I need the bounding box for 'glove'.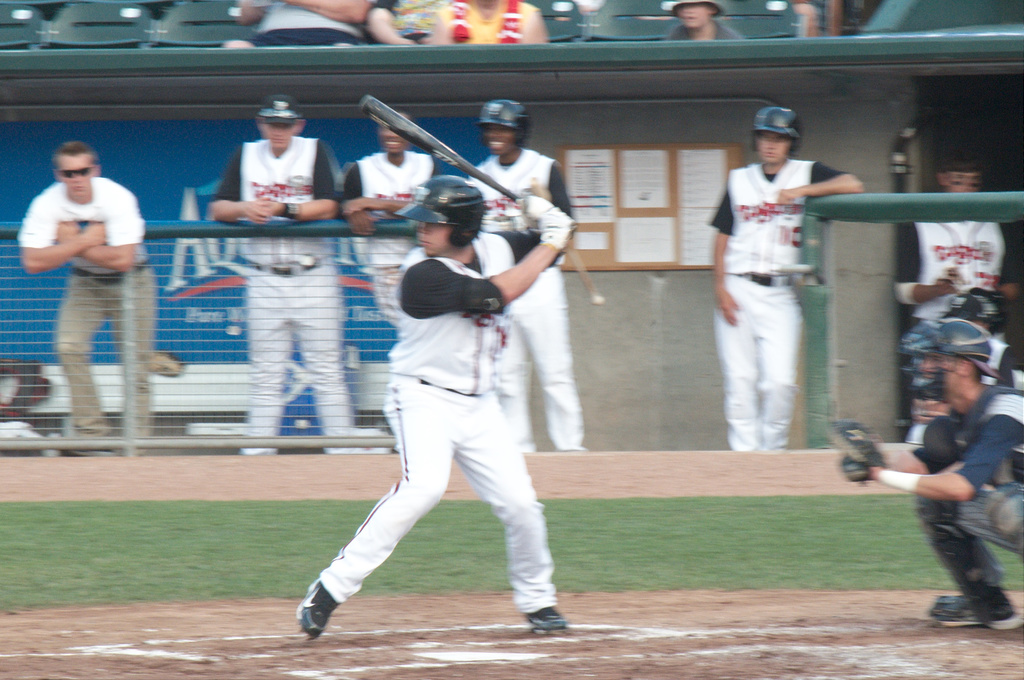
Here it is: [540,205,571,241].
